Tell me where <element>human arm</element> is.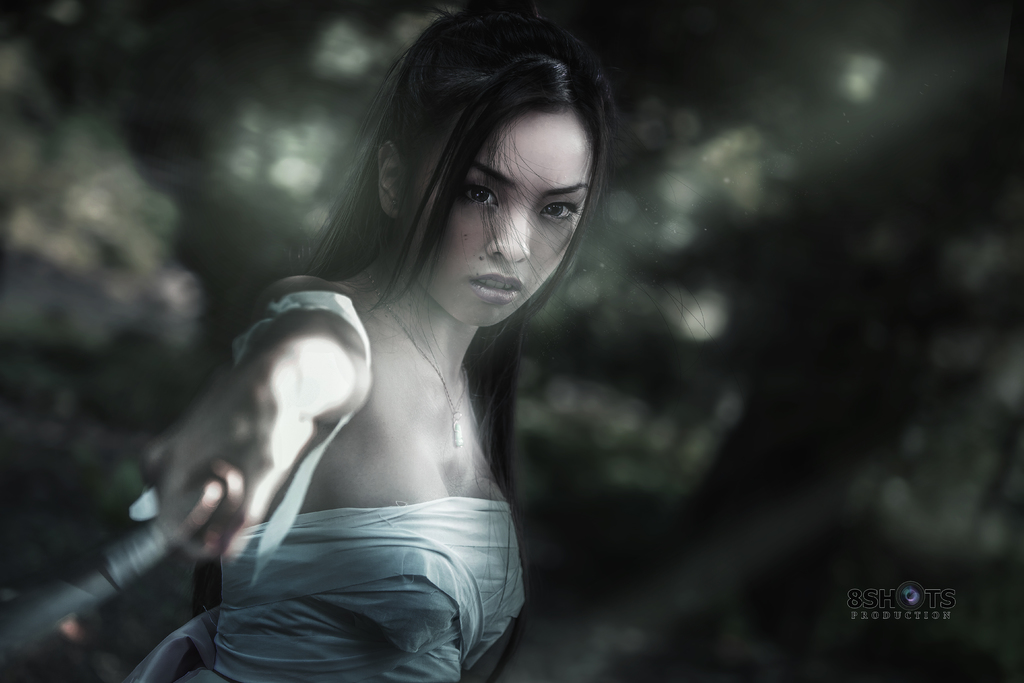
<element>human arm</element> is at box(170, 283, 365, 559).
